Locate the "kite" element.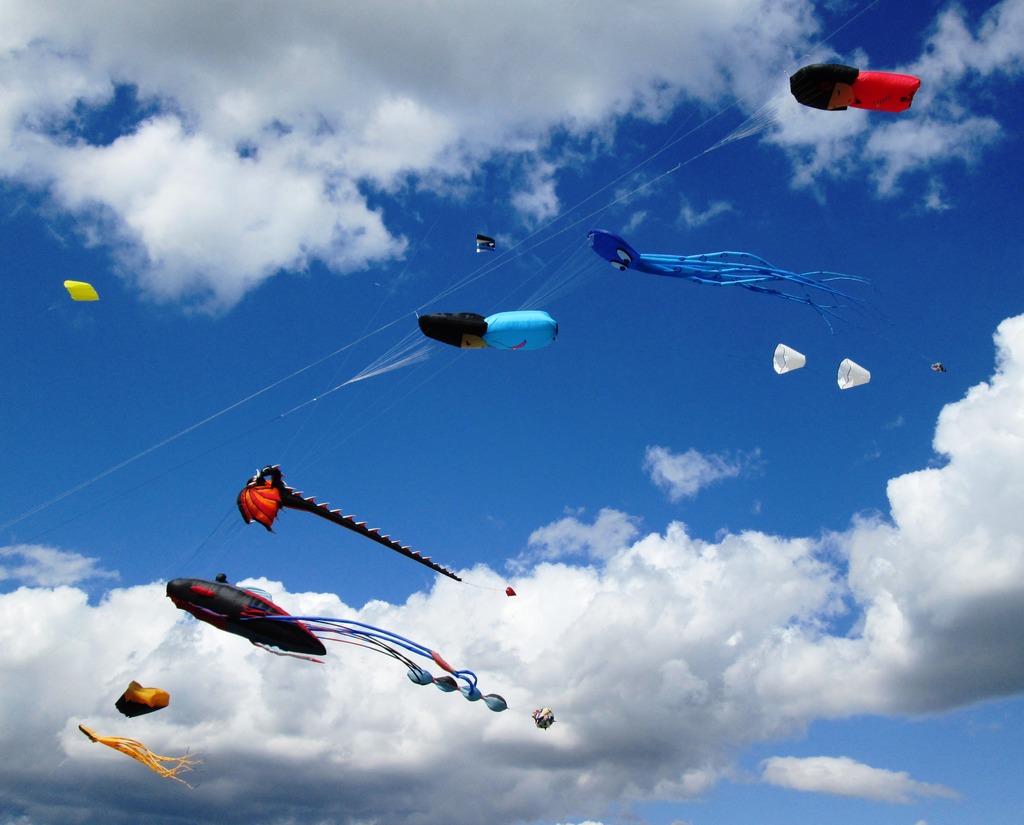
Element bbox: {"x1": 475, "y1": 234, "x2": 497, "y2": 259}.
